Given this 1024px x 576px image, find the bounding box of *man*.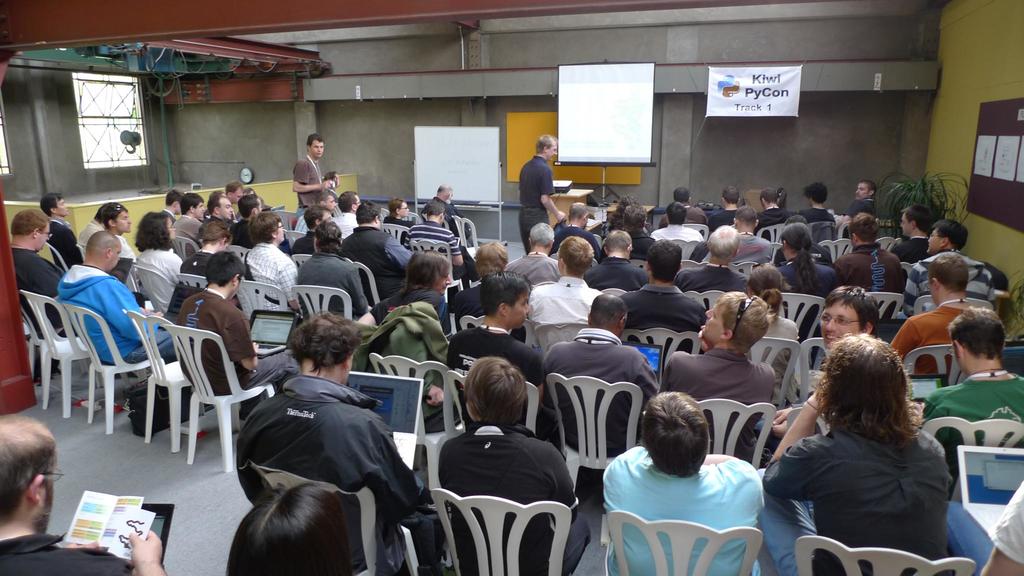
box=[55, 231, 181, 357].
